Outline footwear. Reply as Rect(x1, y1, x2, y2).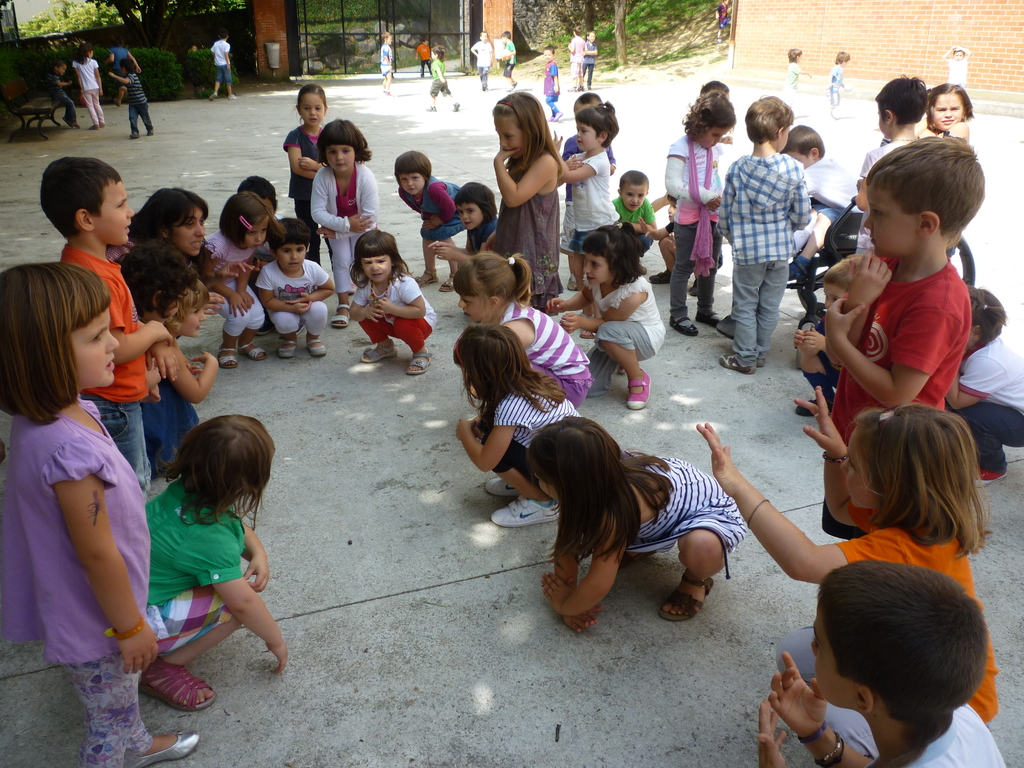
Rect(425, 105, 434, 113).
